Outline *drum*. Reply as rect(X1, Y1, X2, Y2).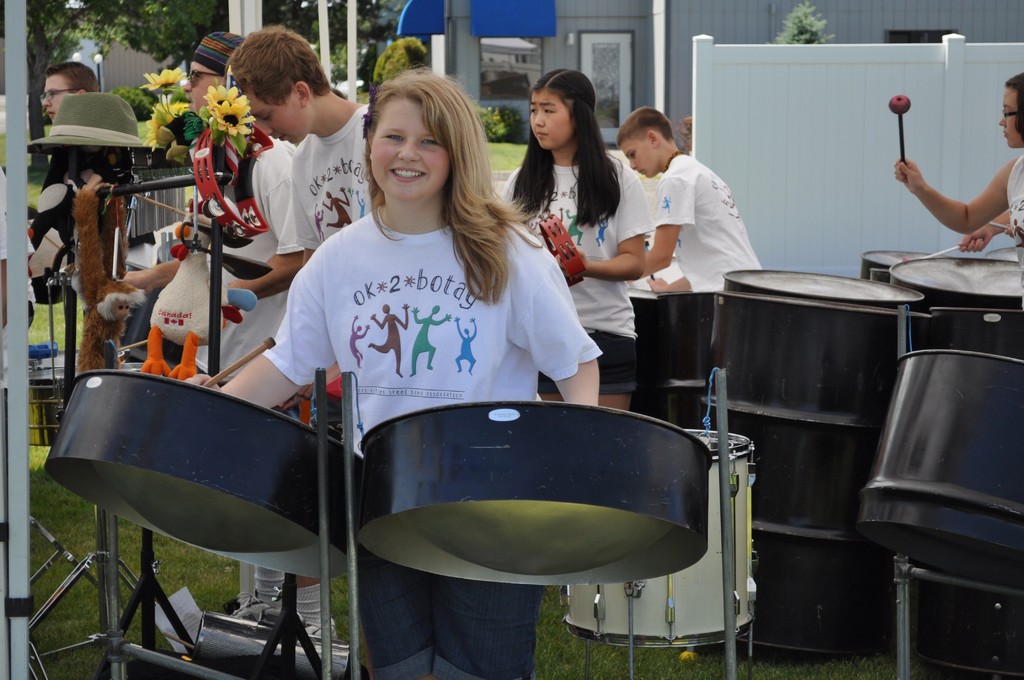
rect(862, 350, 1023, 580).
